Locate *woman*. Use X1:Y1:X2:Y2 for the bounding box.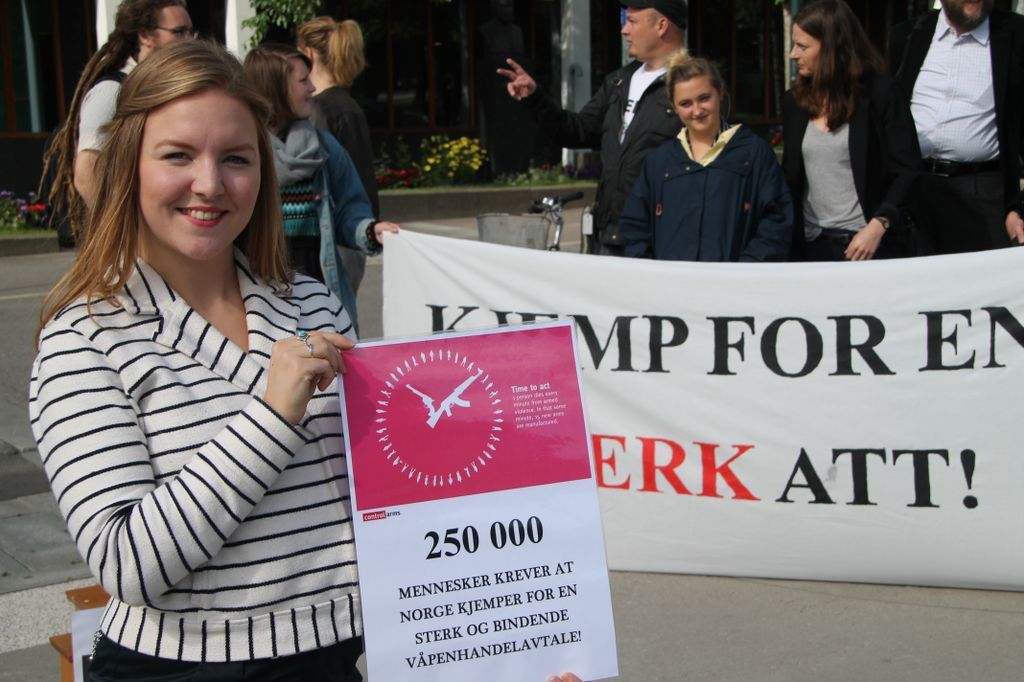
297:11:388:203.
